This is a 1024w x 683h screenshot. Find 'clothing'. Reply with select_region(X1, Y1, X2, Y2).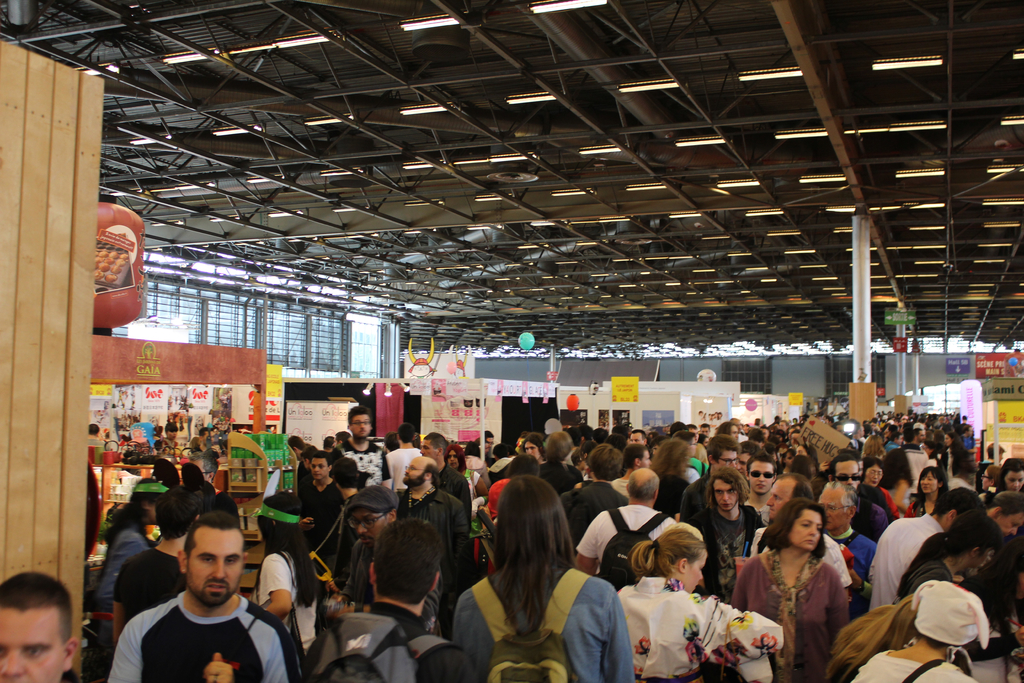
select_region(751, 500, 772, 529).
